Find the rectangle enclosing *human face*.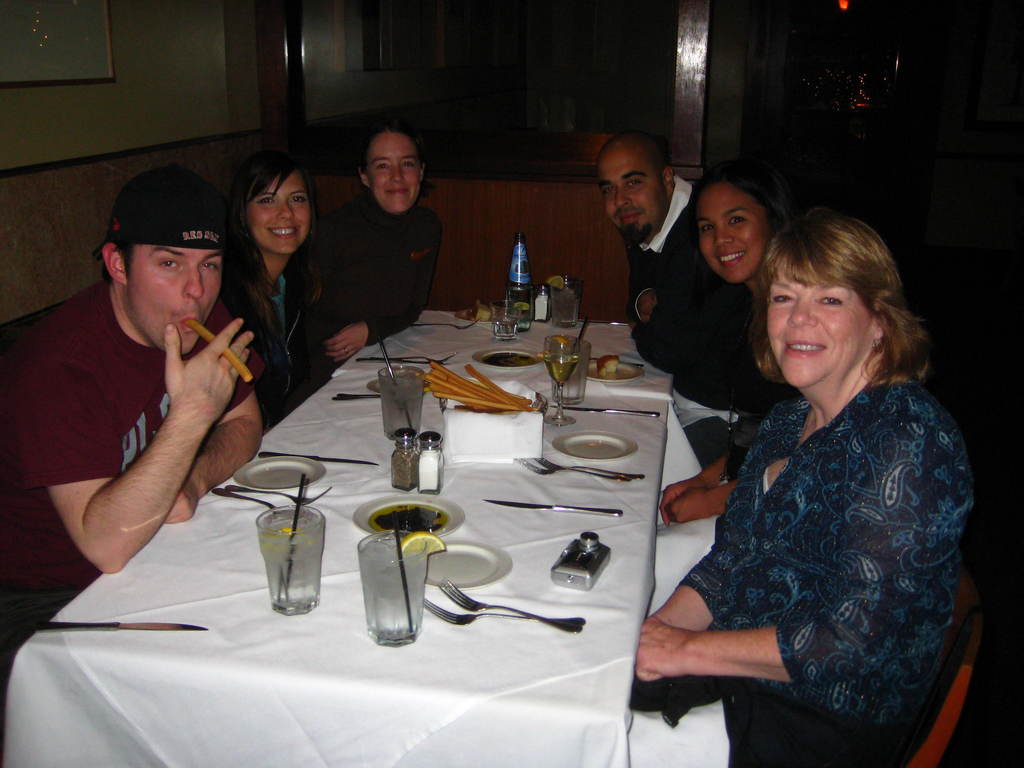
locate(596, 143, 658, 243).
